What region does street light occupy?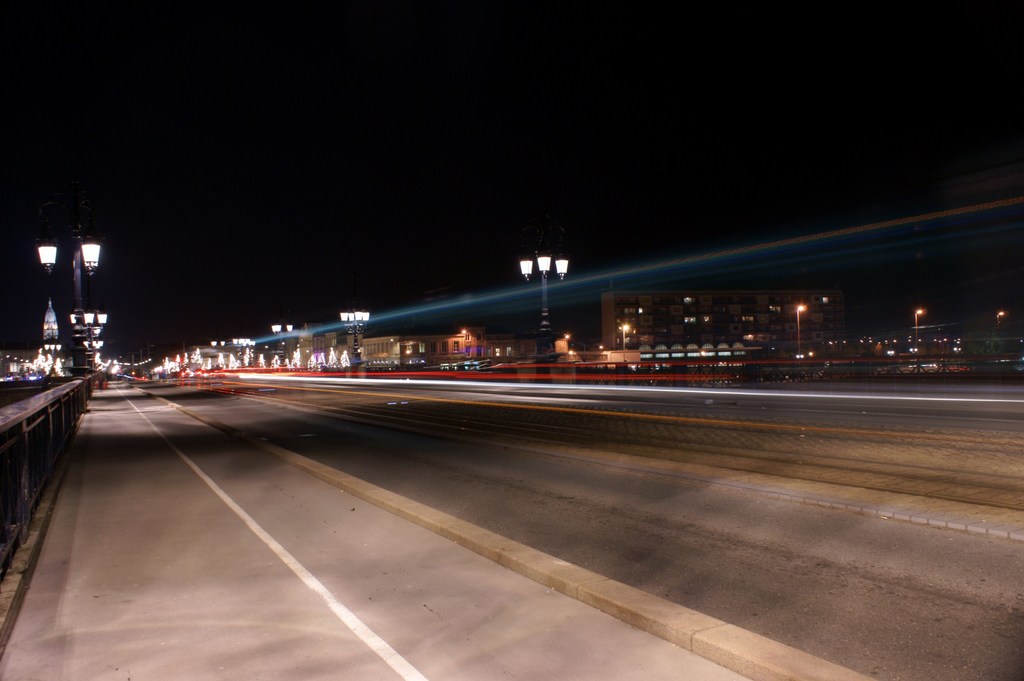
pyautogui.locateOnScreen(795, 303, 804, 360).
